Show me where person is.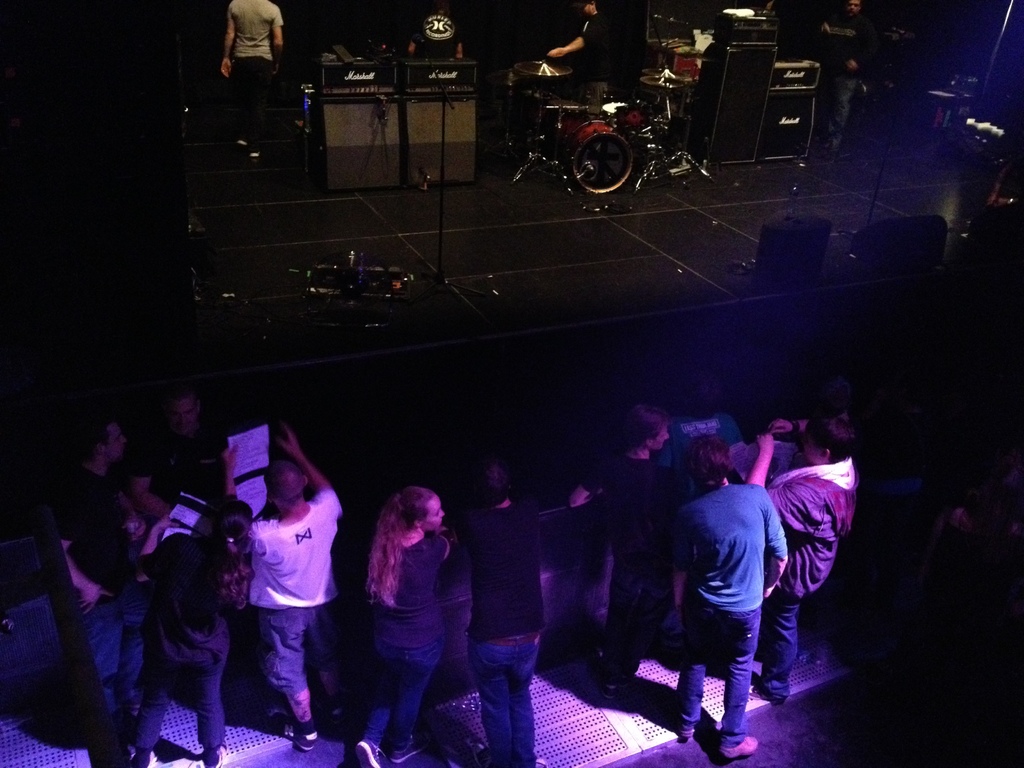
person is at x1=80 y1=406 x2=138 y2=472.
